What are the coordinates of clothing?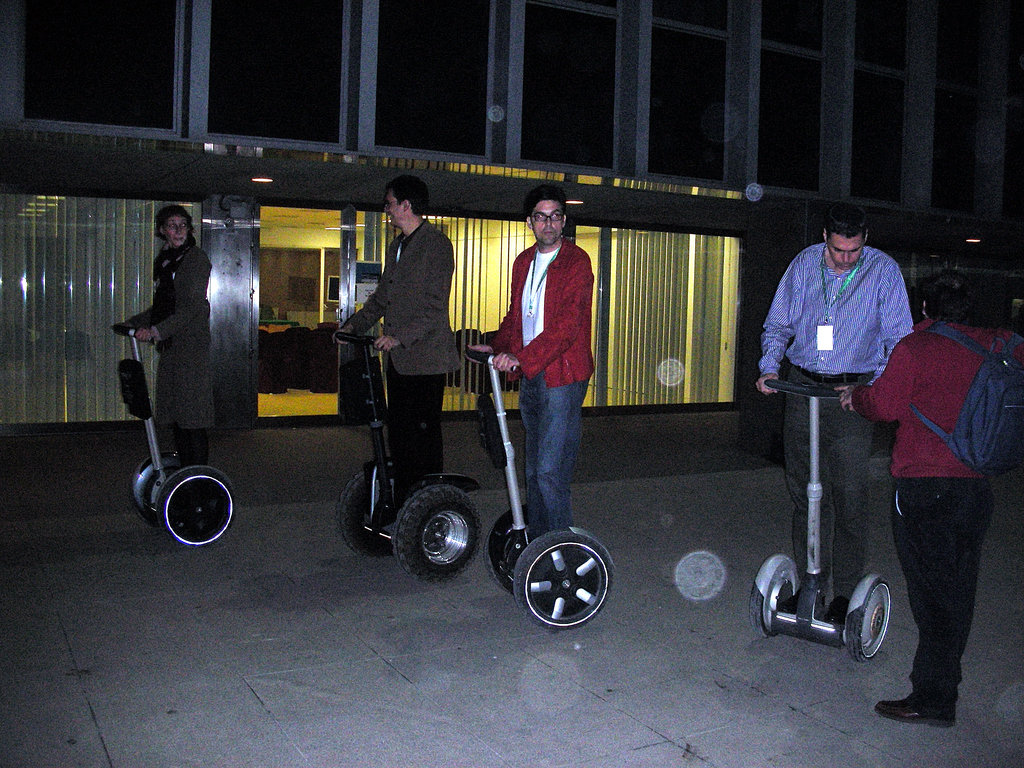
l=148, t=227, r=218, b=476.
